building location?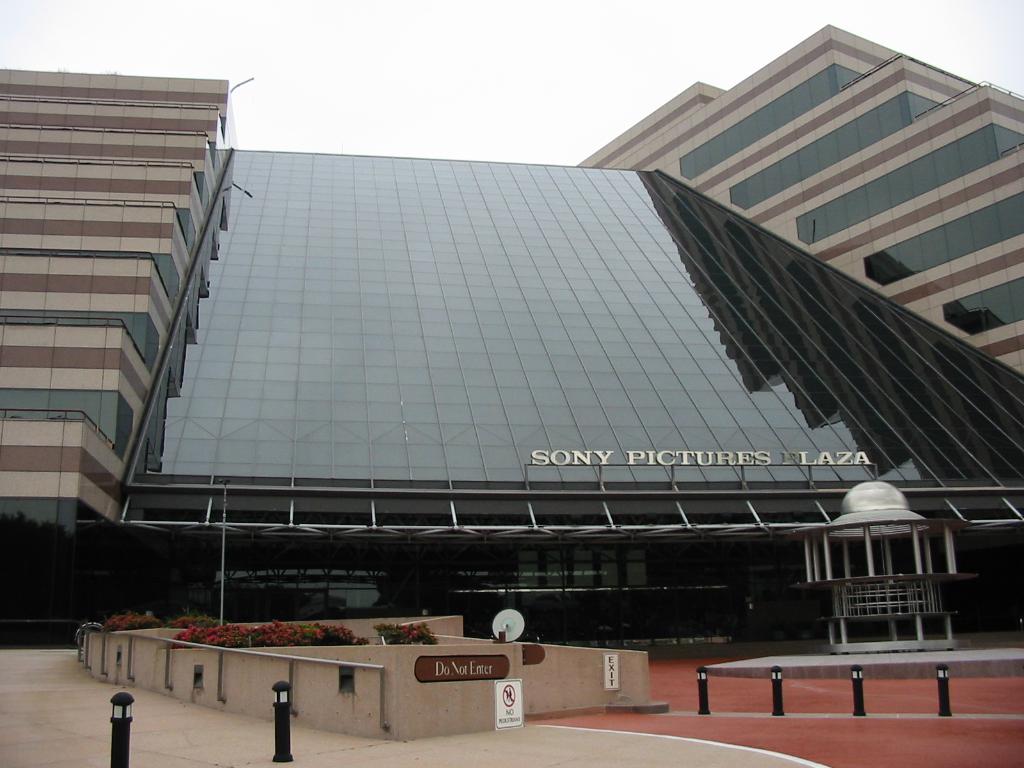
0:19:1023:666
